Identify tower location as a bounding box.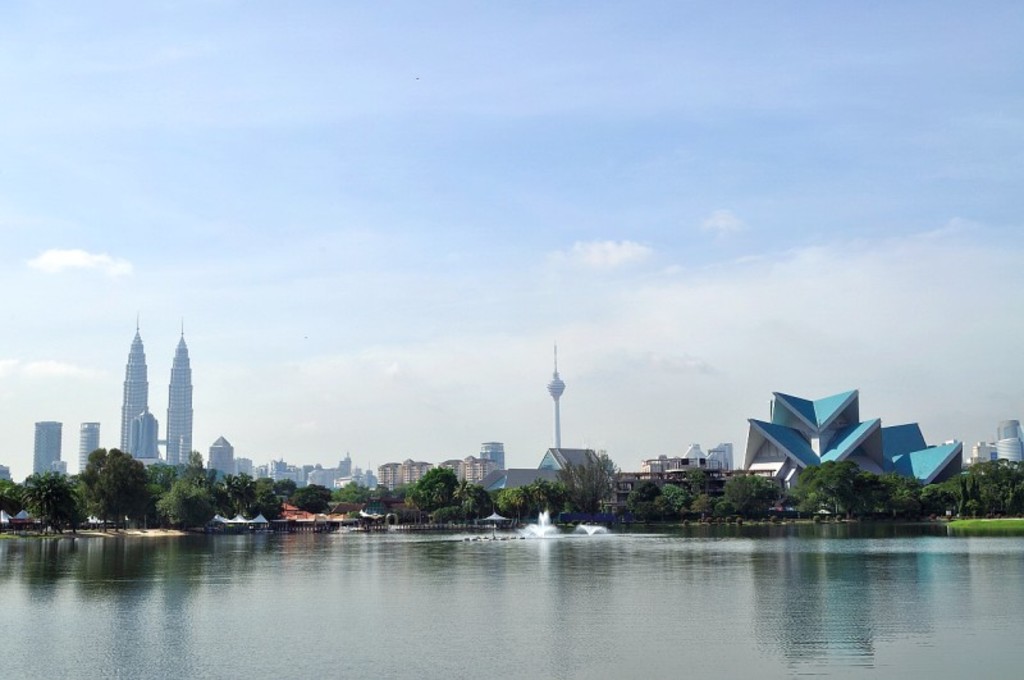
pyautogui.locateOnScreen(122, 320, 146, 448).
